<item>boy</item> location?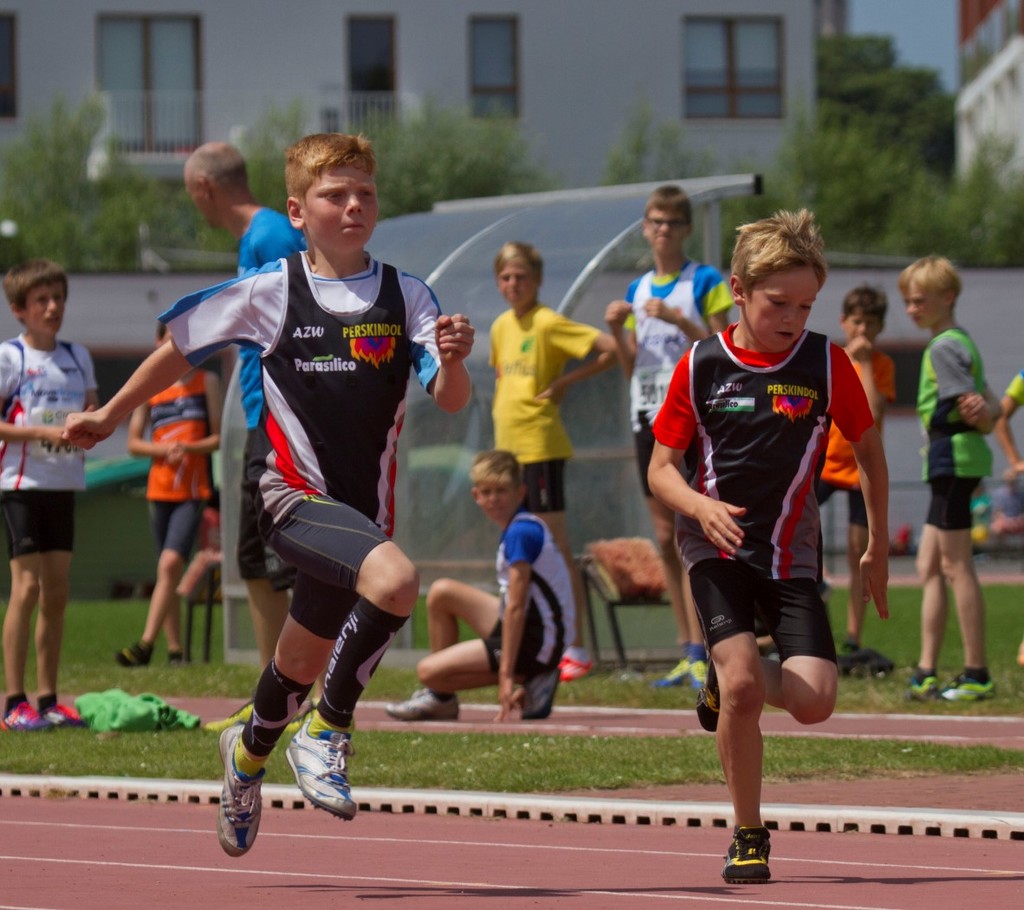
locate(896, 254, 1005, 701)
